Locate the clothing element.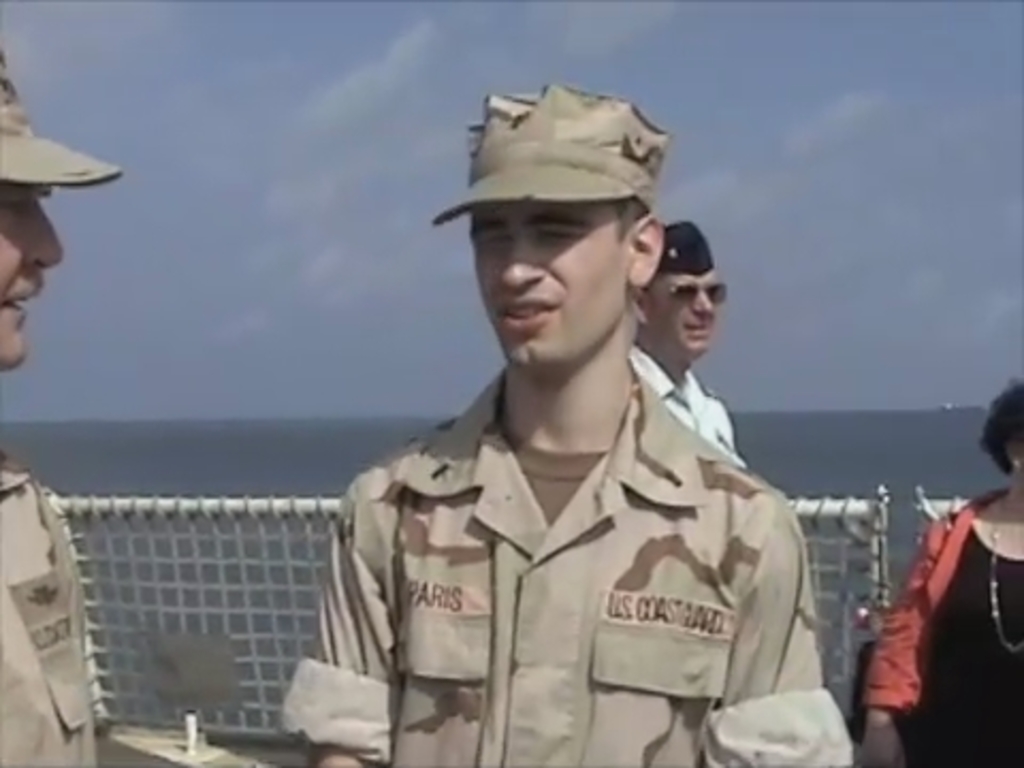
Element bbox: [x1=864, y1=480, x2=1022, y2=766].
